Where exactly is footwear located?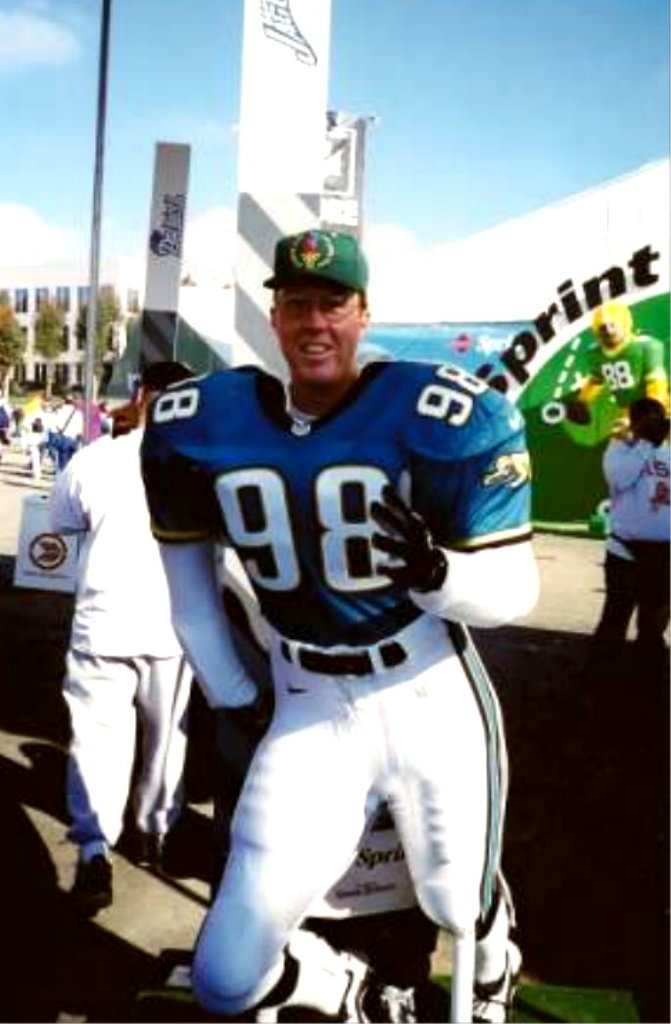
Its bounding box is <bbox>62, 853, 115, 919</bbox>.
